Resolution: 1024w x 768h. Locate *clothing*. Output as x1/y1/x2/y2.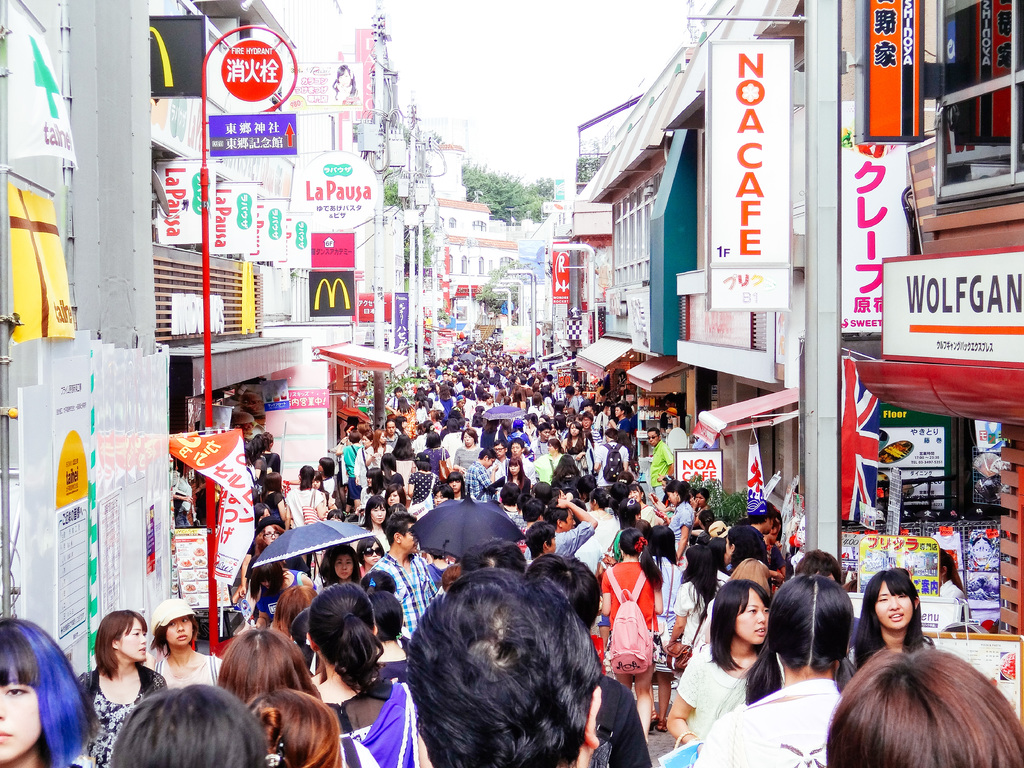
596/440/631/498.
